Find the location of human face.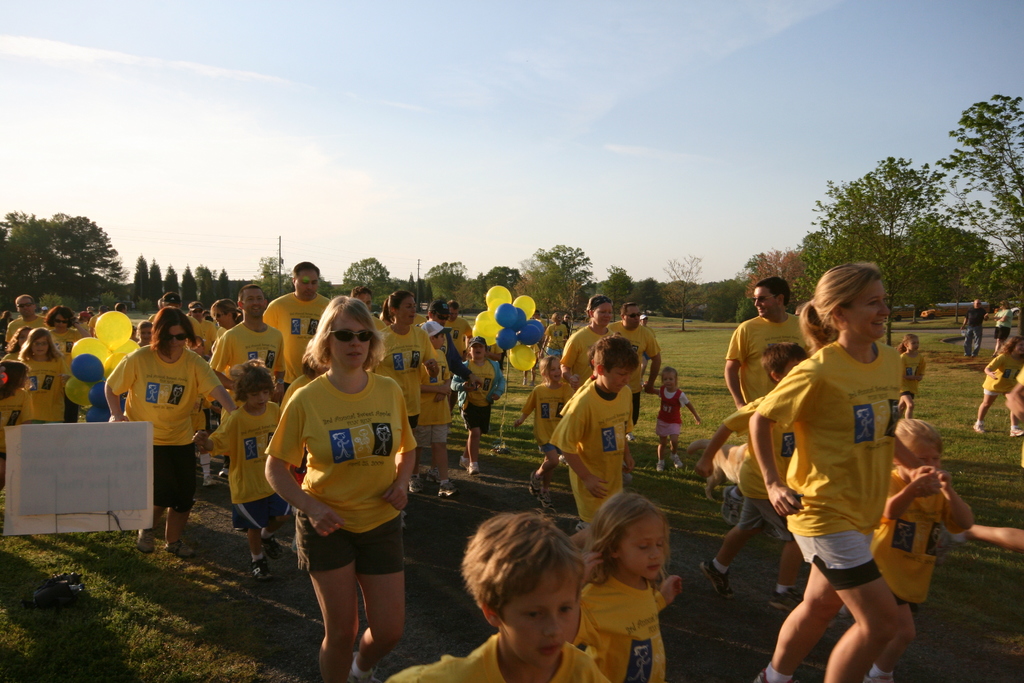
Location: [621, 304, 641, 328].
